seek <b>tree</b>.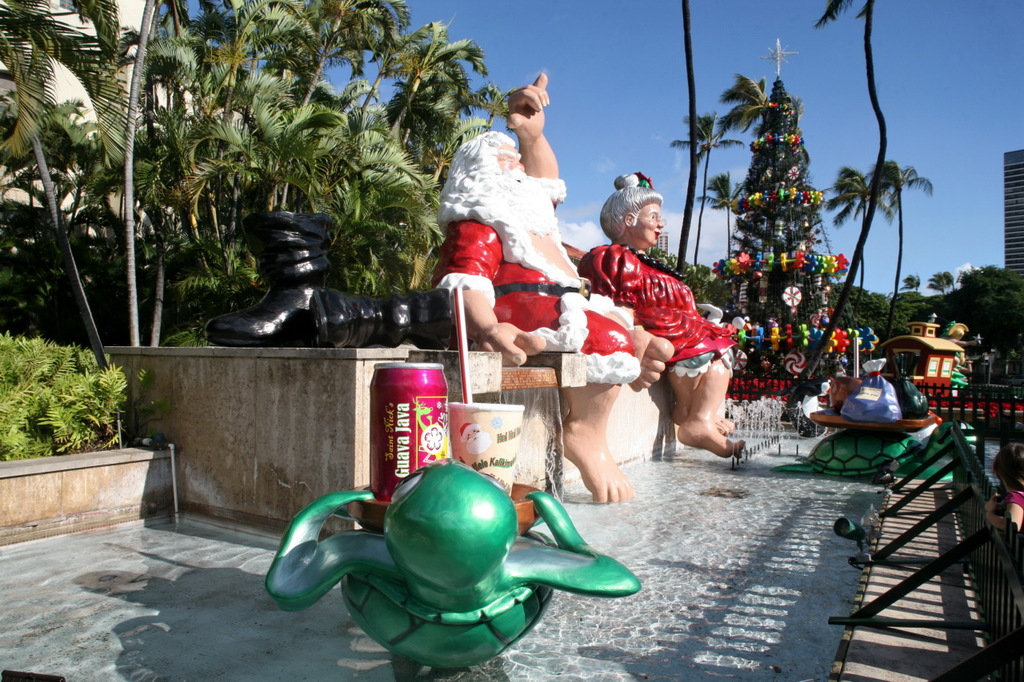
l=725, t=66, r=846, b=403.
